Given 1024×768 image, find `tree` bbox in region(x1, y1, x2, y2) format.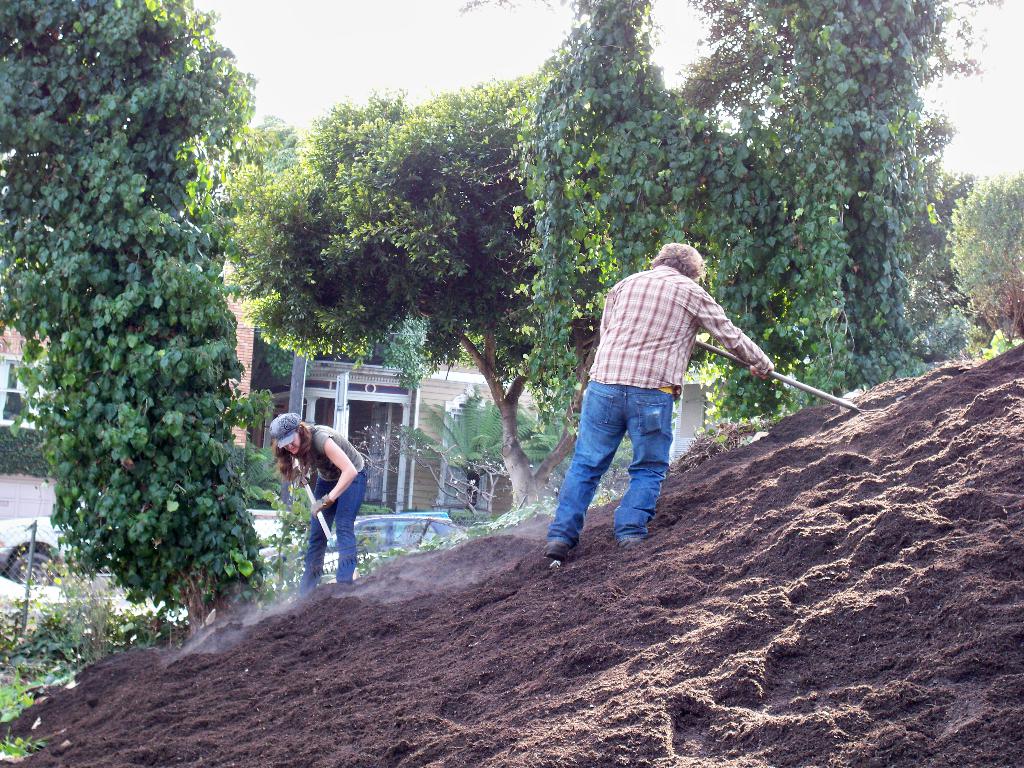
region(933, 159, 1023, 358).
